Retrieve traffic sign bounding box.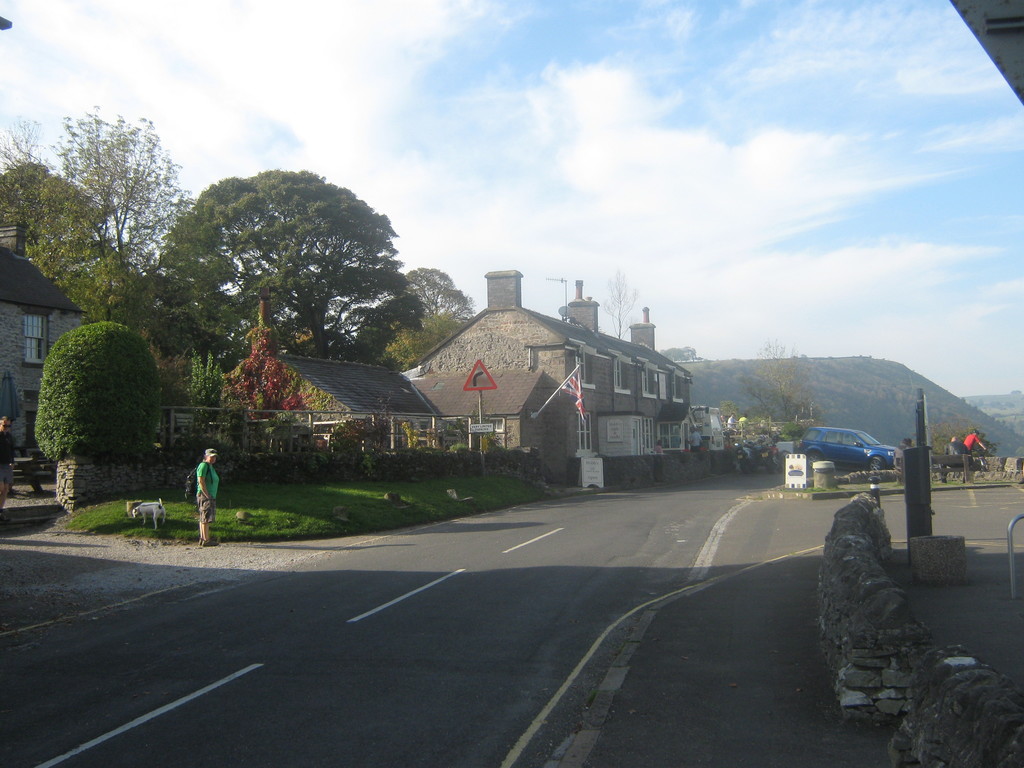
Bounding box: locate(458, 363, 495, 397).
